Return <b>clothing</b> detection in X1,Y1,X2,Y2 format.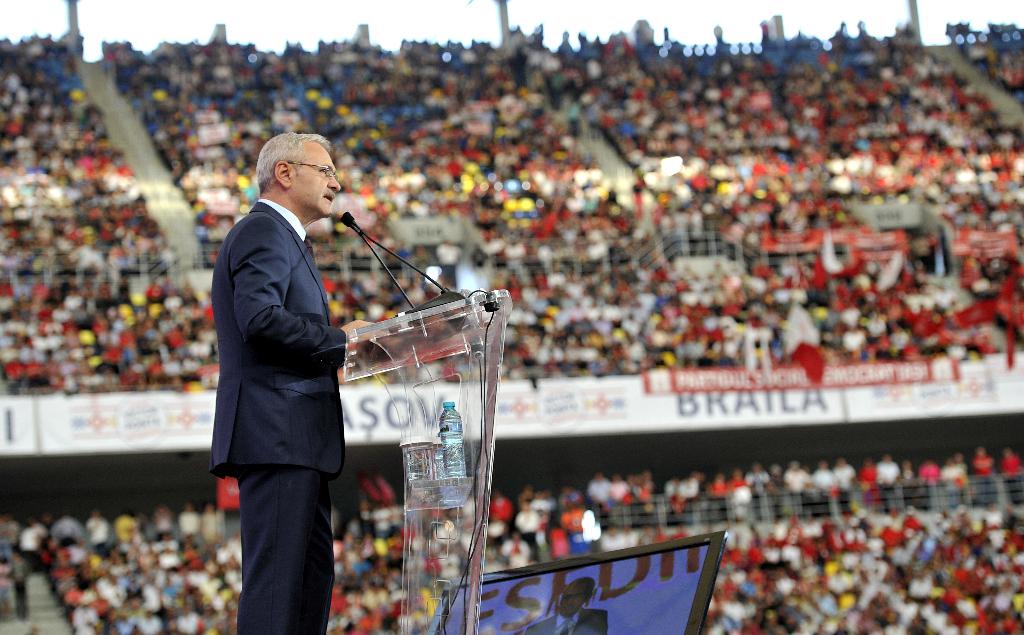
14,456,1023,634.
